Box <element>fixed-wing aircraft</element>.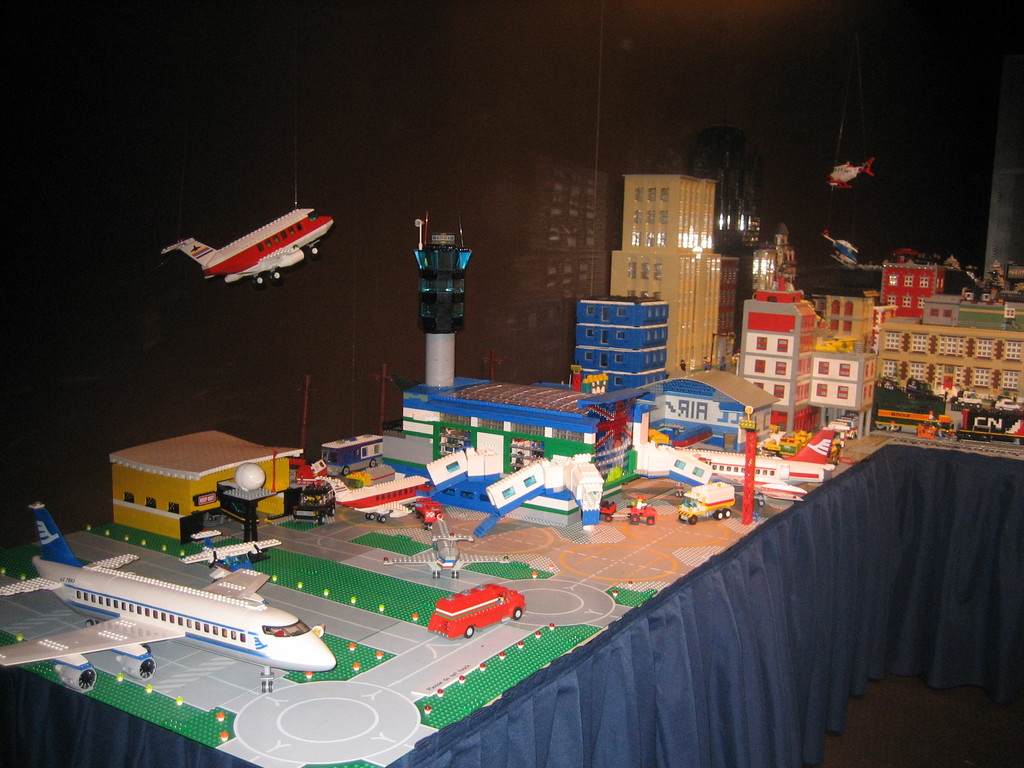
[157,196,333,291].
